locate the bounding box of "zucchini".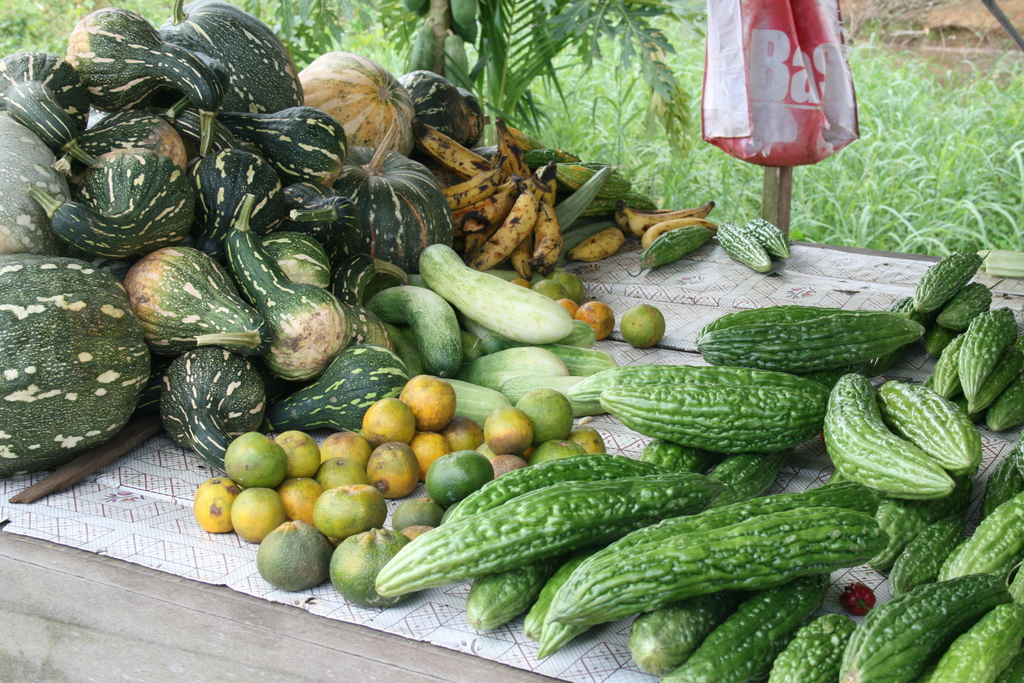
Bounding box: x1=419 y1=243 x2=569 y2=339.
